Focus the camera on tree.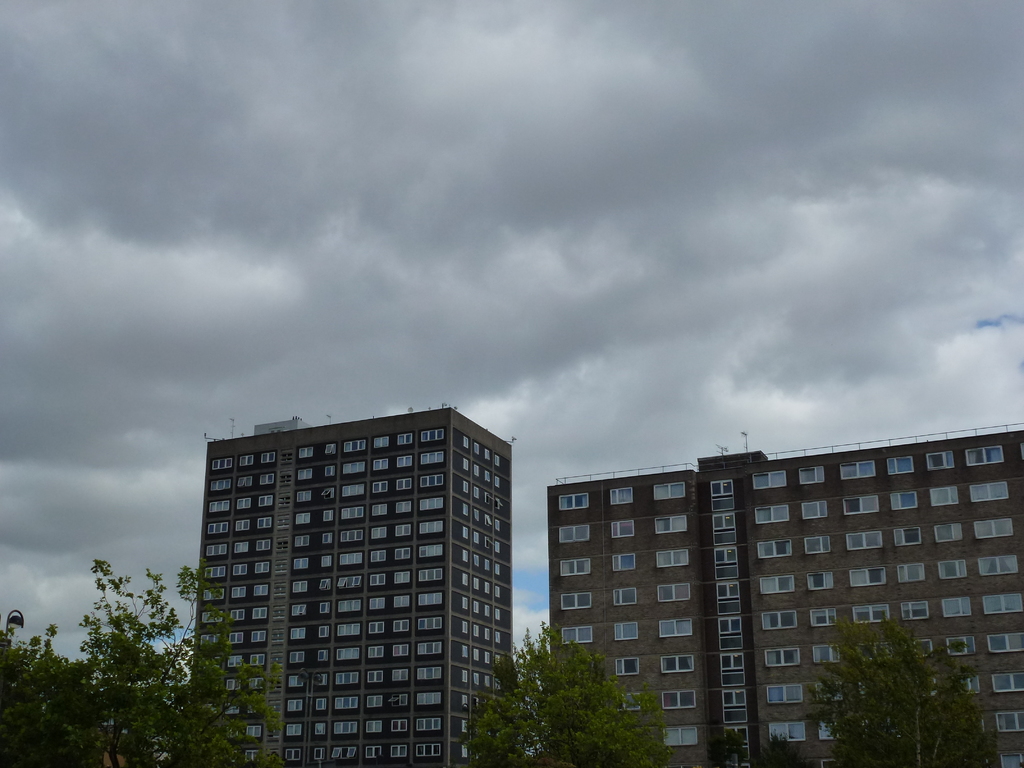
Focus region: (x1=449, y1=623, x2=668, y2=767).
